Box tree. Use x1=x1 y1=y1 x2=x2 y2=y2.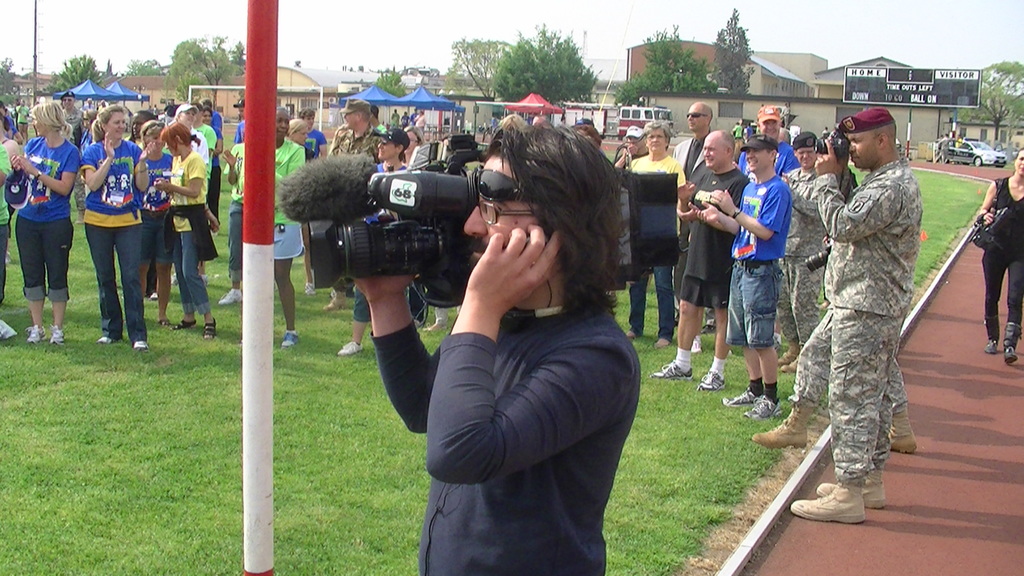
x1=499 y1=19 x2=598 y2=99.
